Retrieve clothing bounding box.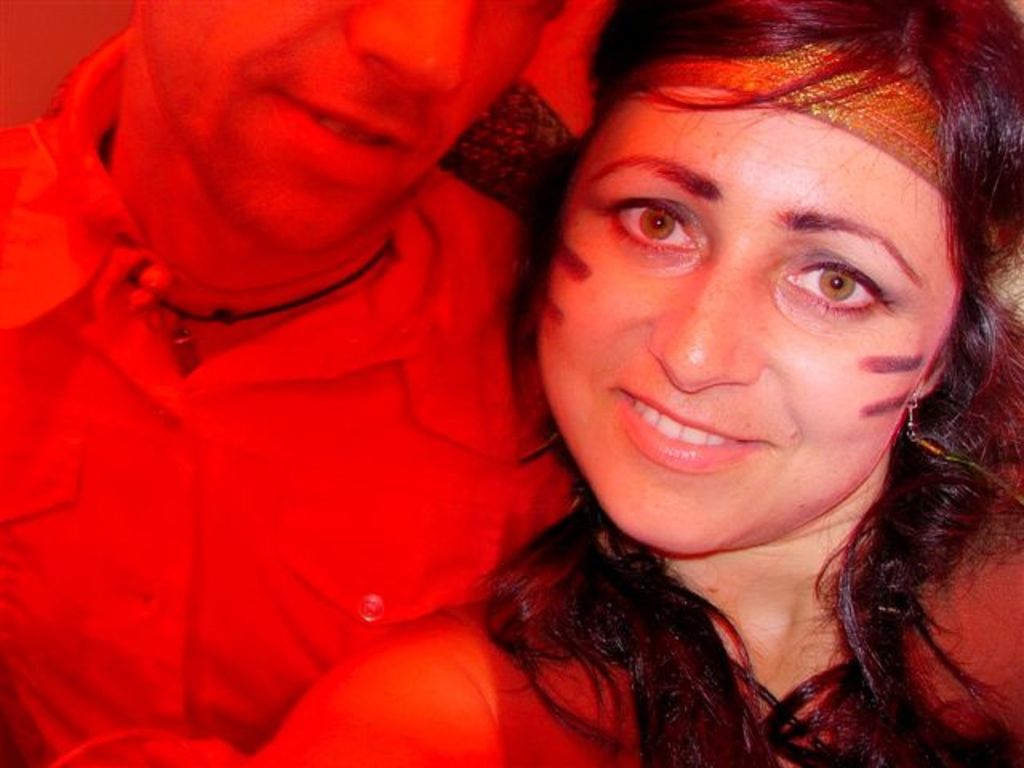
Bounding box: bbox(0, 32, 579, 766).
